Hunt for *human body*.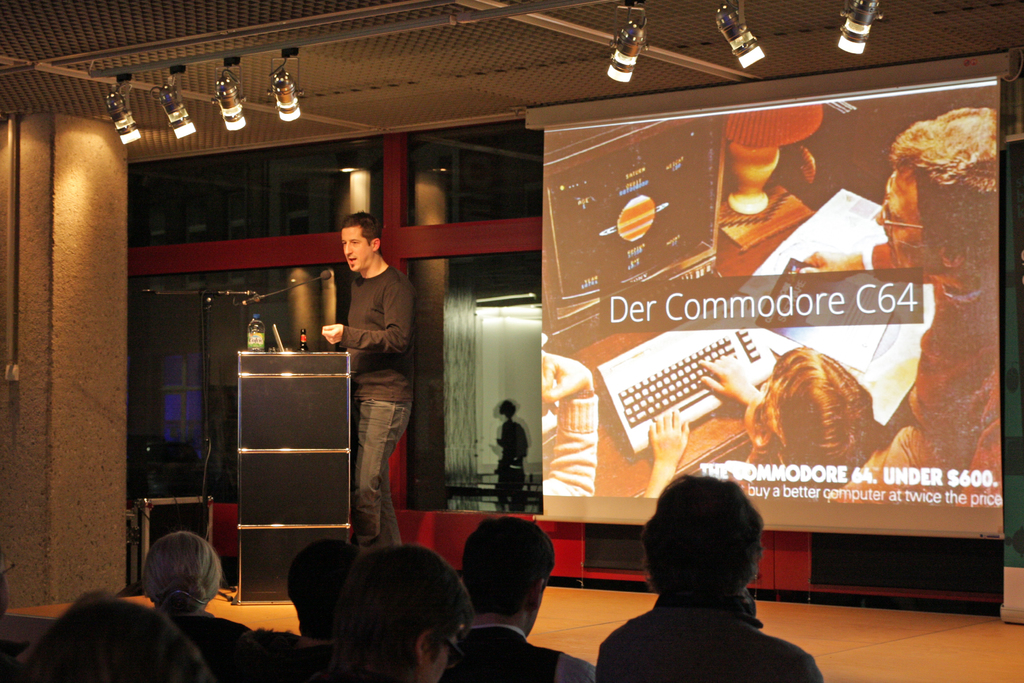
Hunted down at [left=879, top=273, right=1002, bottom=513].
